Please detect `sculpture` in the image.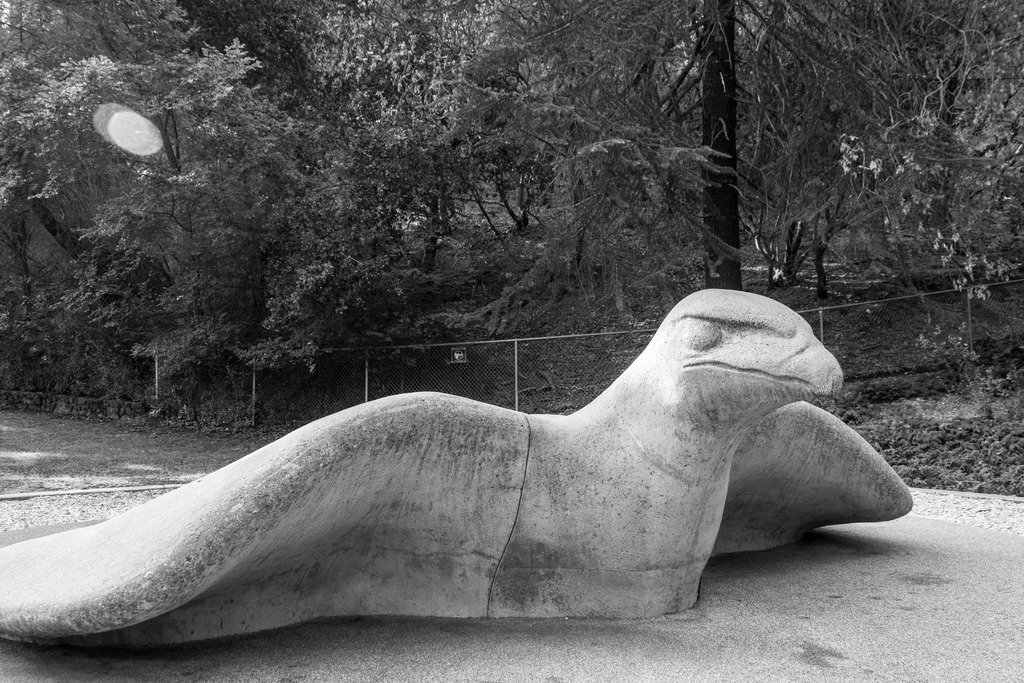
bbox=[0, 288, 924, 653].
